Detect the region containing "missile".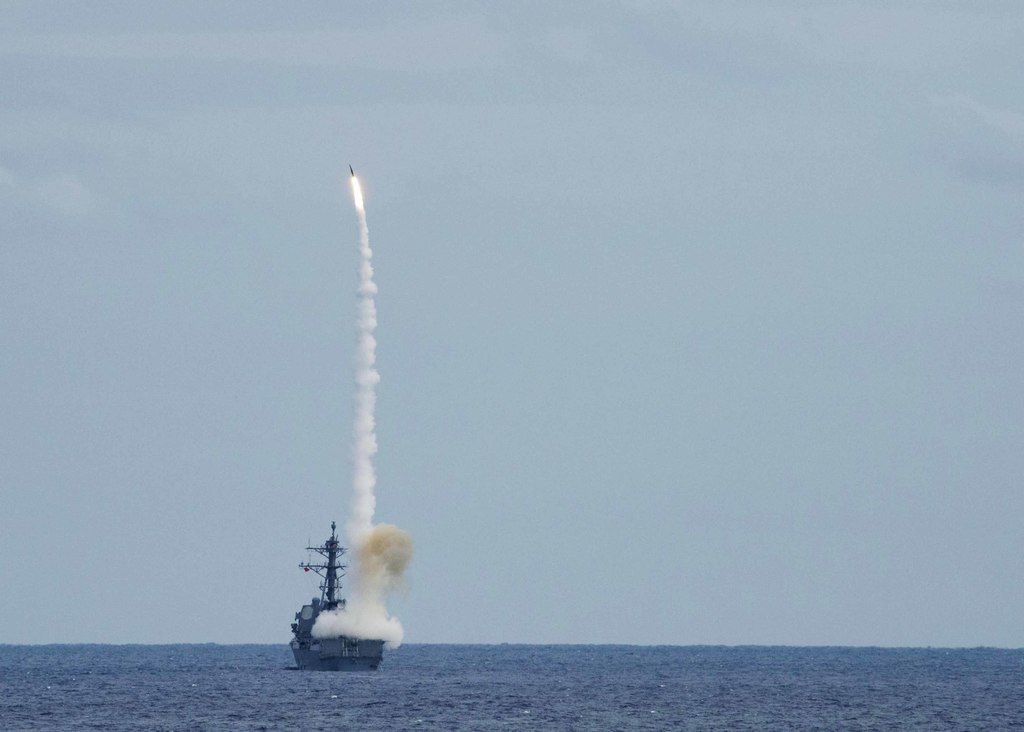
347, 161, 355, 178.
